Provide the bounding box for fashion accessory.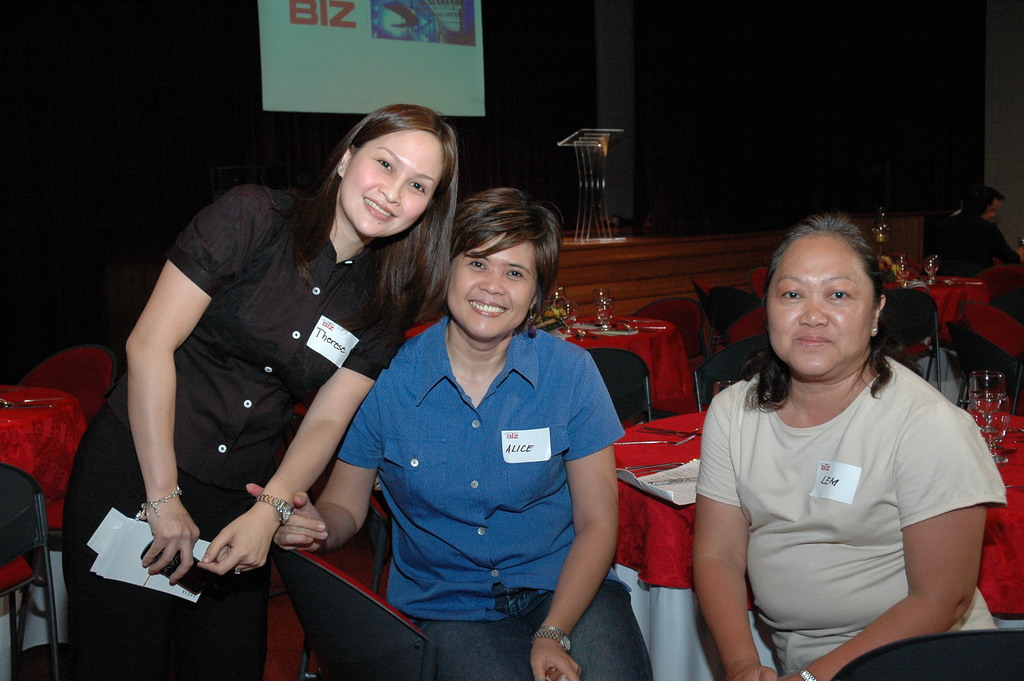
[x1=234, y1=565, x2=242, y2=577].
